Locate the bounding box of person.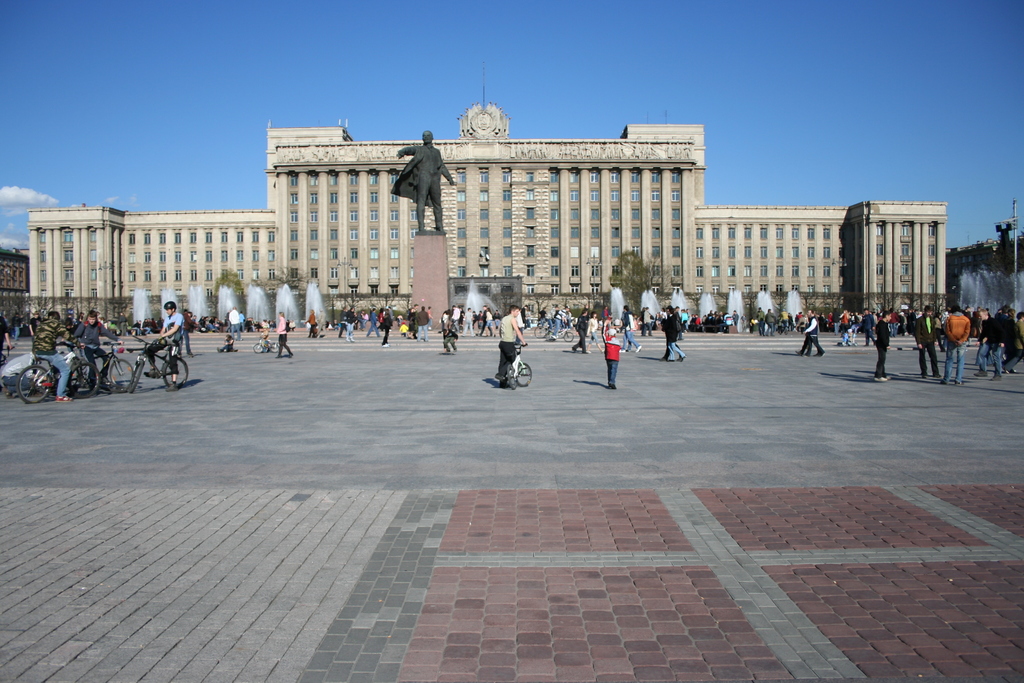
Bounding box: bbox(940, 302, 968, 391).
